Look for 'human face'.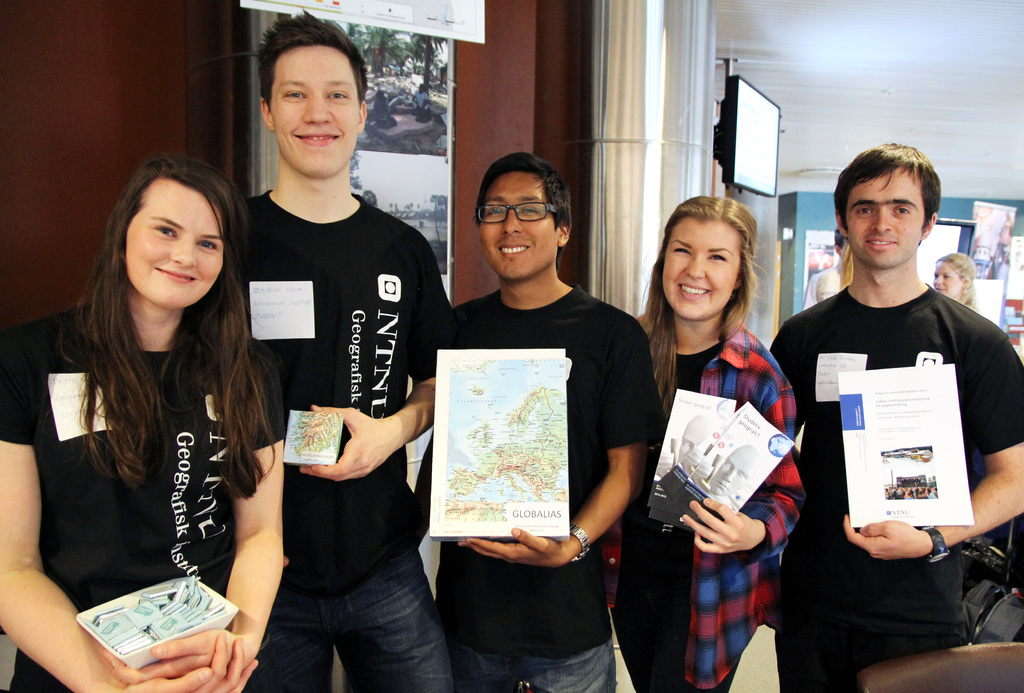
Found: detection(472, 176, 558, 282).
